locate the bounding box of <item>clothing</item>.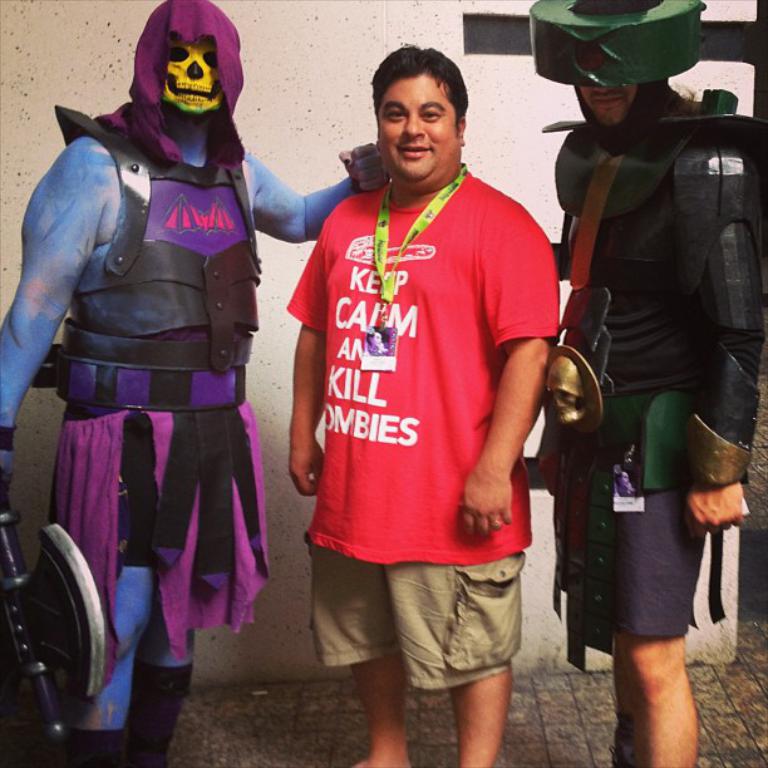
Bounding box: [0,97,350,767].
